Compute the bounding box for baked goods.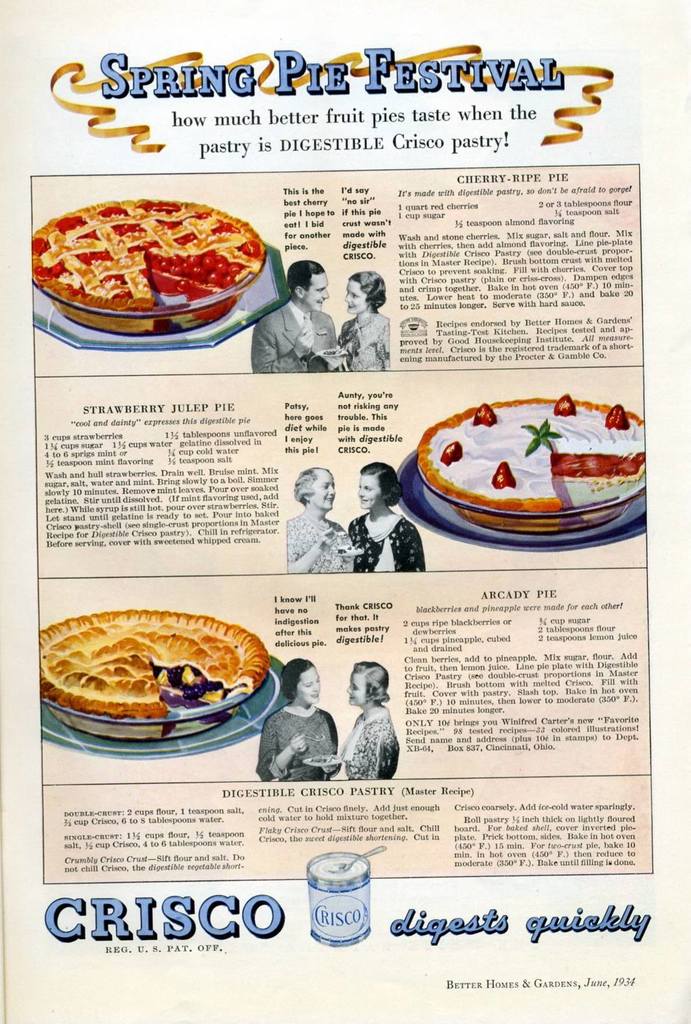
bbox=(417, 392, 646, 511).
